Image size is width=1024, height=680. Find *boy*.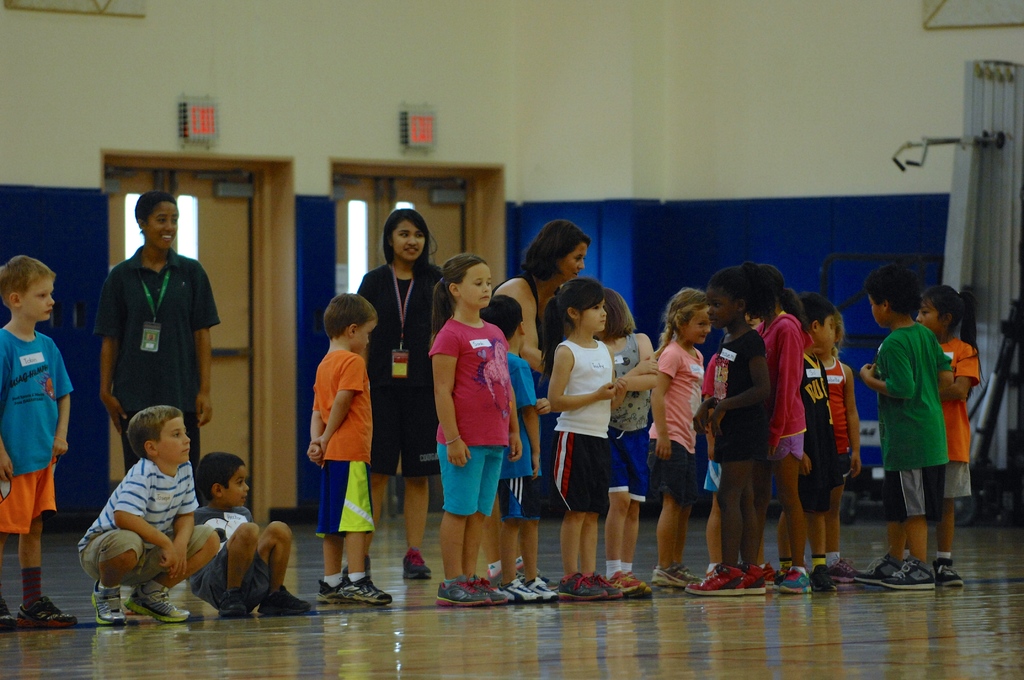
{"x1": 858, "y1": 263, "x2": 938, "y2": 590}.
